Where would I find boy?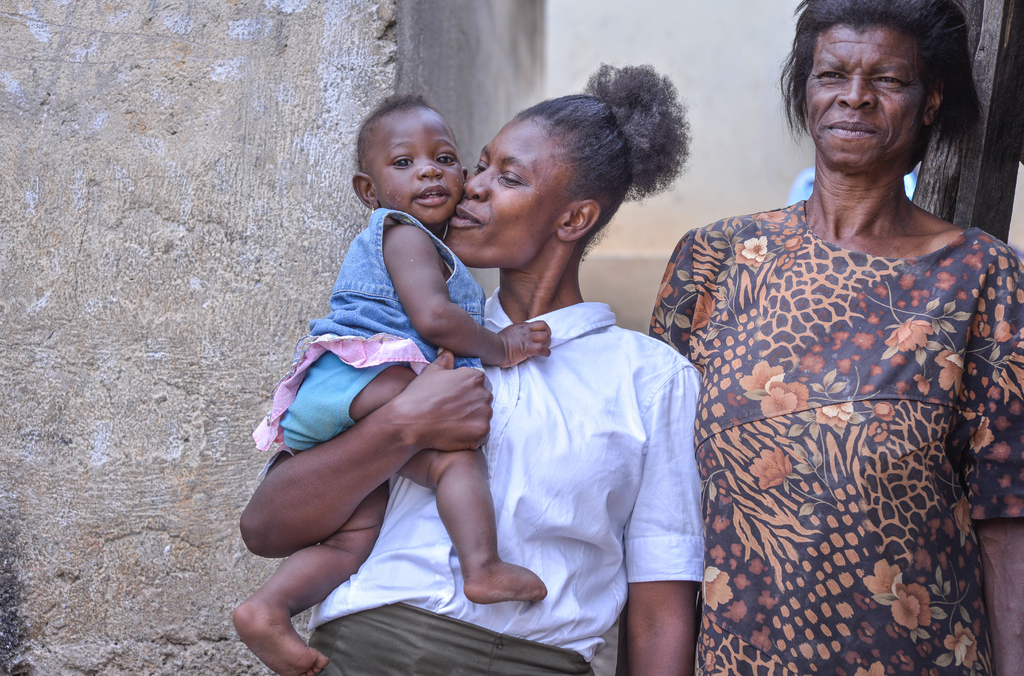
At (204,85,558,675).
